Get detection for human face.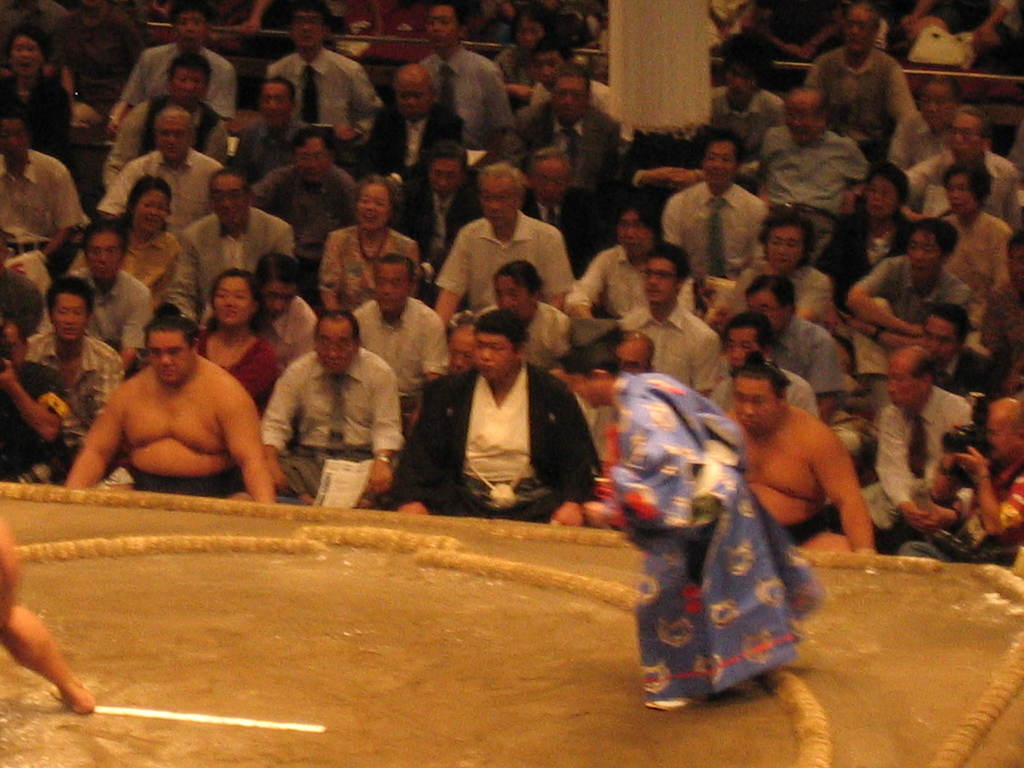
Detection: x1=724 y1=325 x2=756 y2=373.
